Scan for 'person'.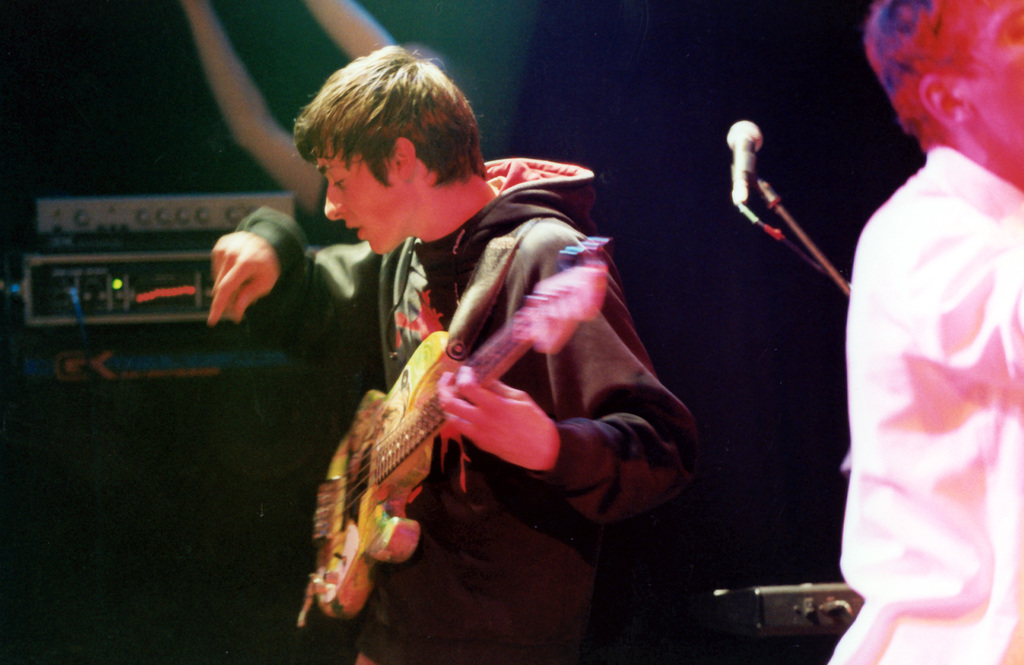
Scan result: region(827, 0, 1023, 664).
